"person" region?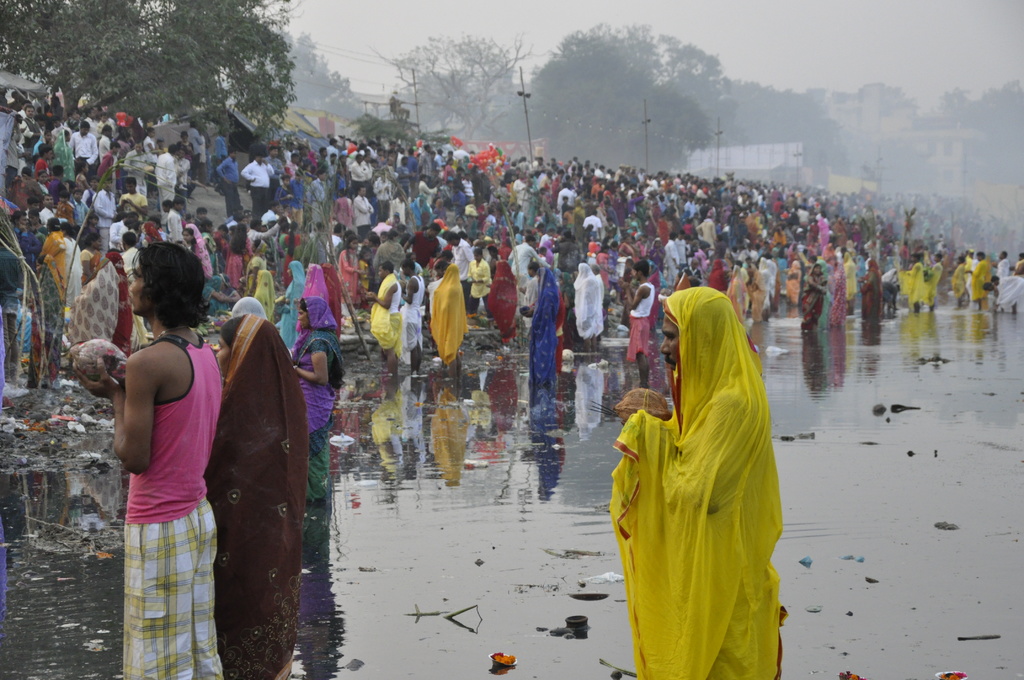
{"left": 69, "top": 247, "right": 227, "bottom": 679}
